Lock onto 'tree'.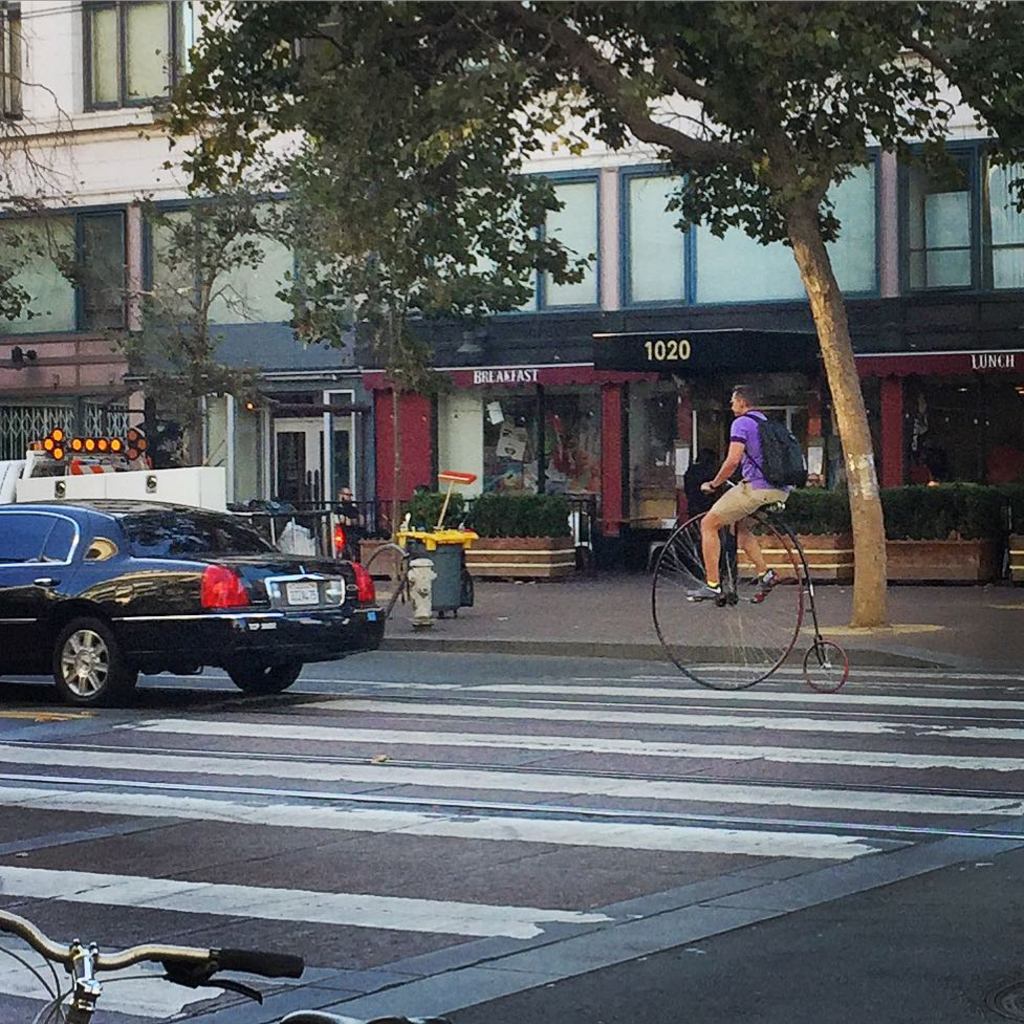
Locked: (left=110, top=80, right=271, bottom=459).
